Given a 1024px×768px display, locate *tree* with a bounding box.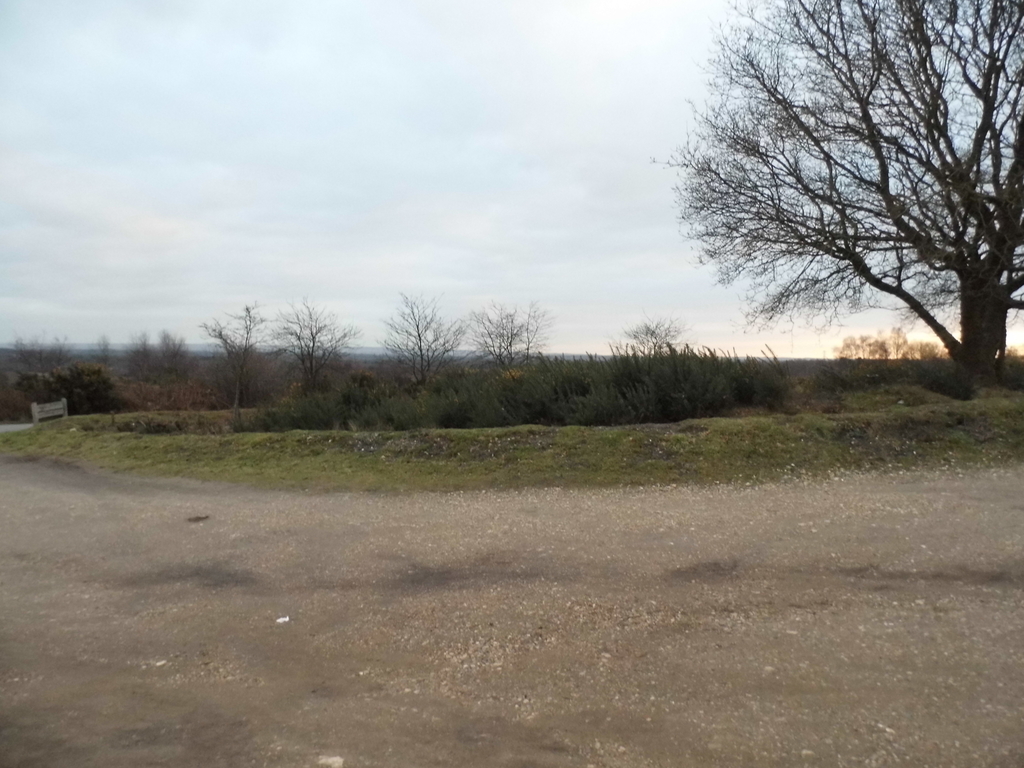
Located: (left=376, top=288, right=464, bottom=413).
